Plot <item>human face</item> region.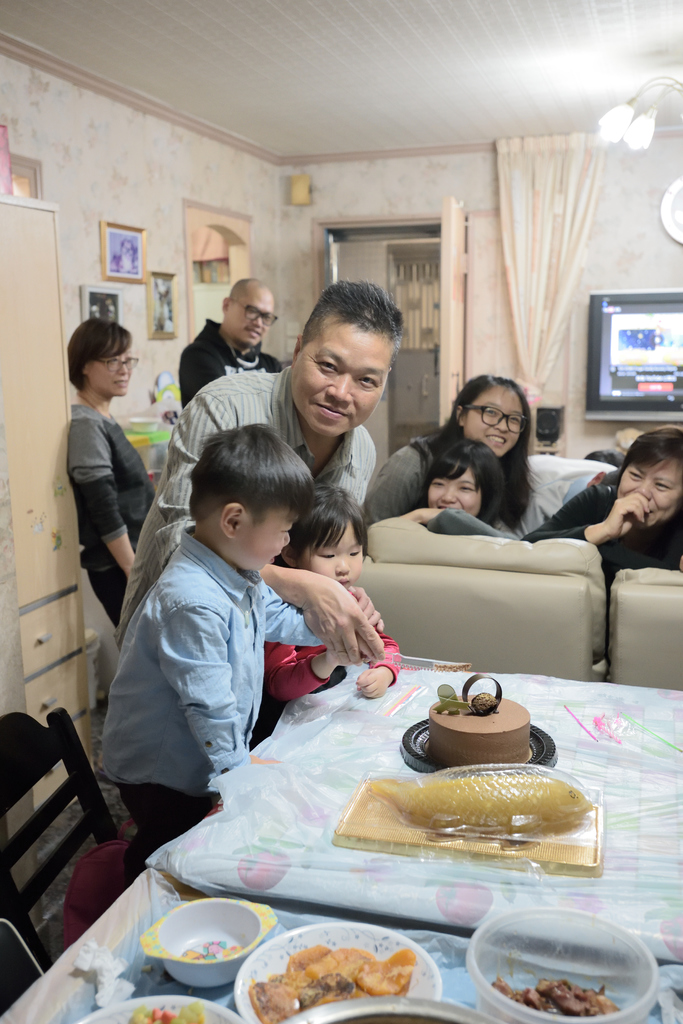
Plotted at region(230, 284, 269, 344).
